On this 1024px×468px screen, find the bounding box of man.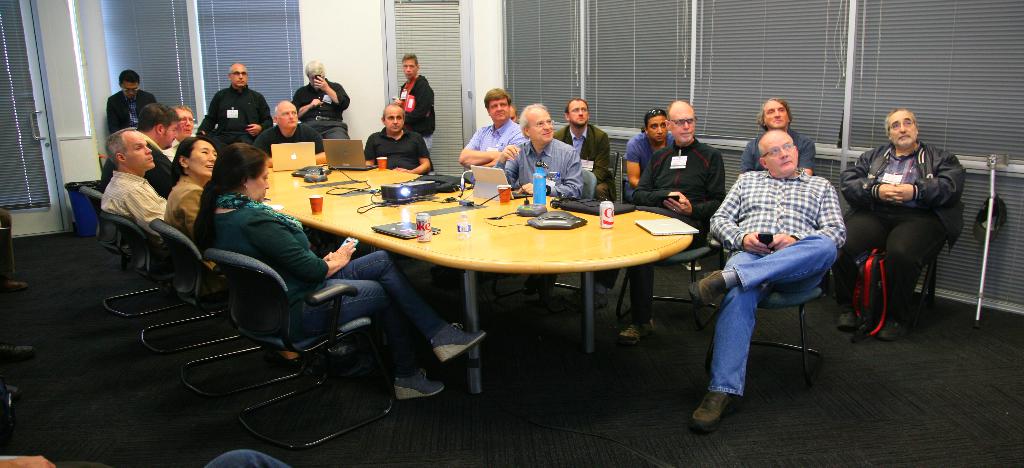
Bounding box: <box>383,50,439,144</box>.
